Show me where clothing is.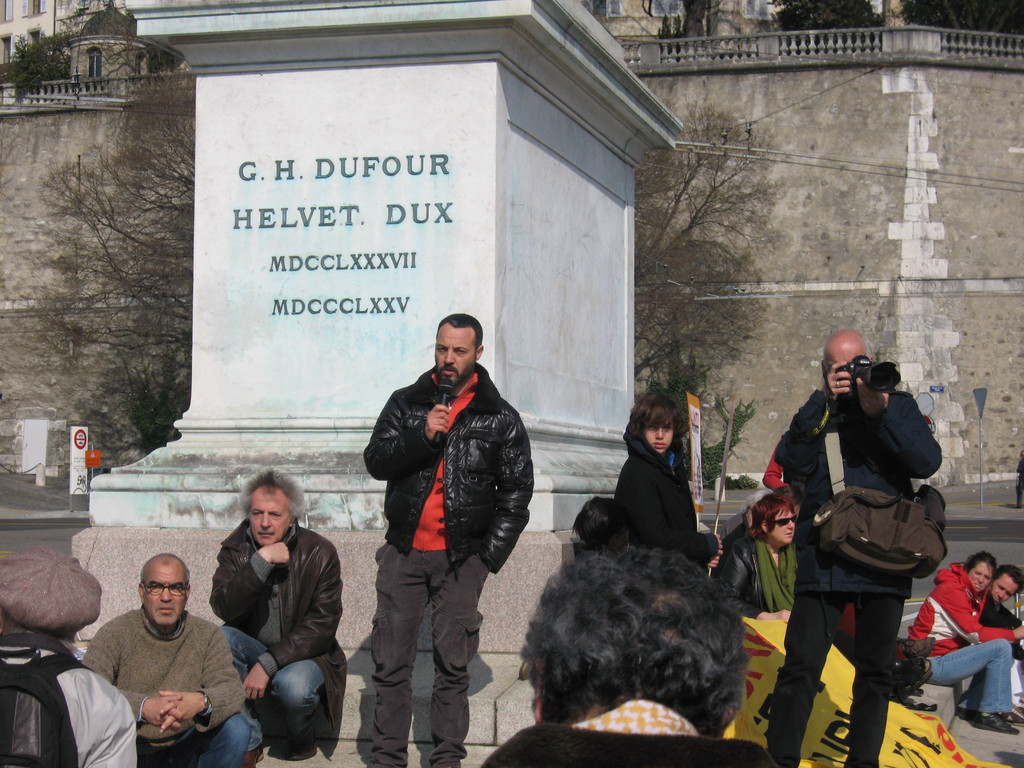
clothing is at {"left": 977, "top": 593, "right": 1023, "bottom": 701}.
